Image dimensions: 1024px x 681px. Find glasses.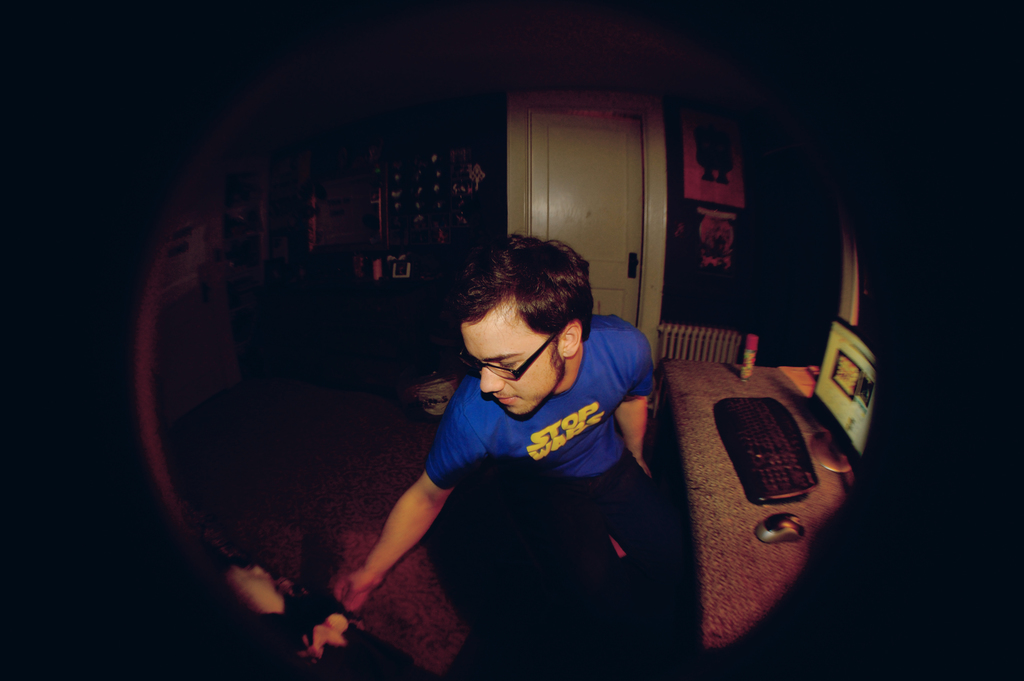
bbox=(470, 331, 561, 381).
